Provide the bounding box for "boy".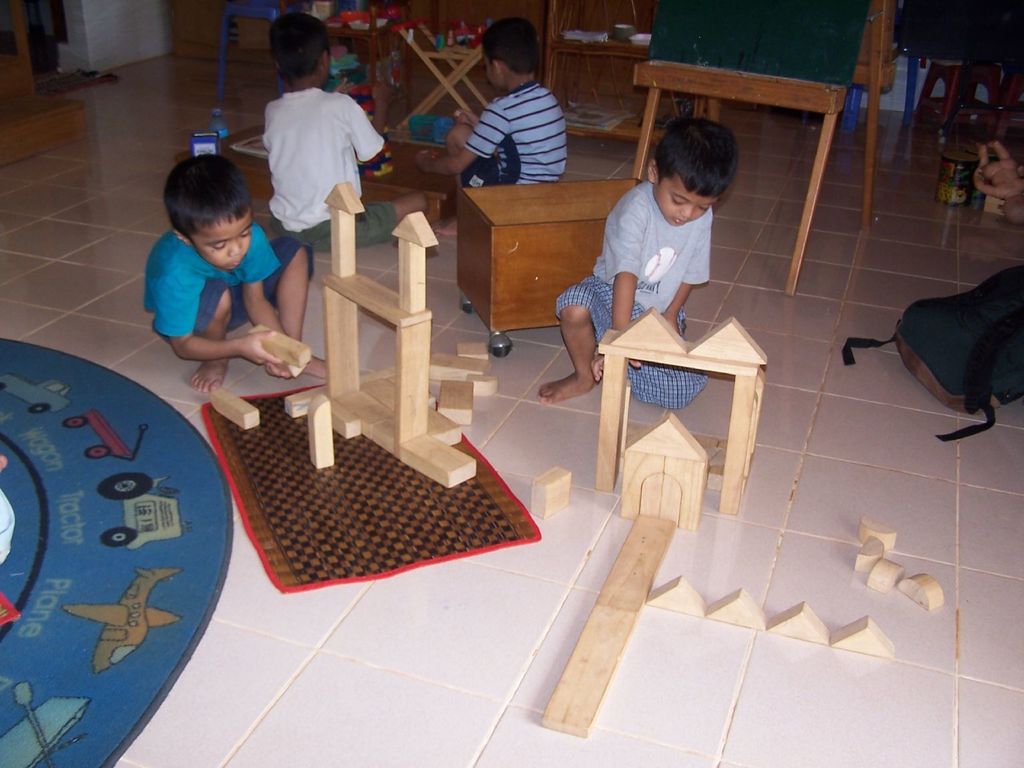
locate(109, 141, 317, 435).
